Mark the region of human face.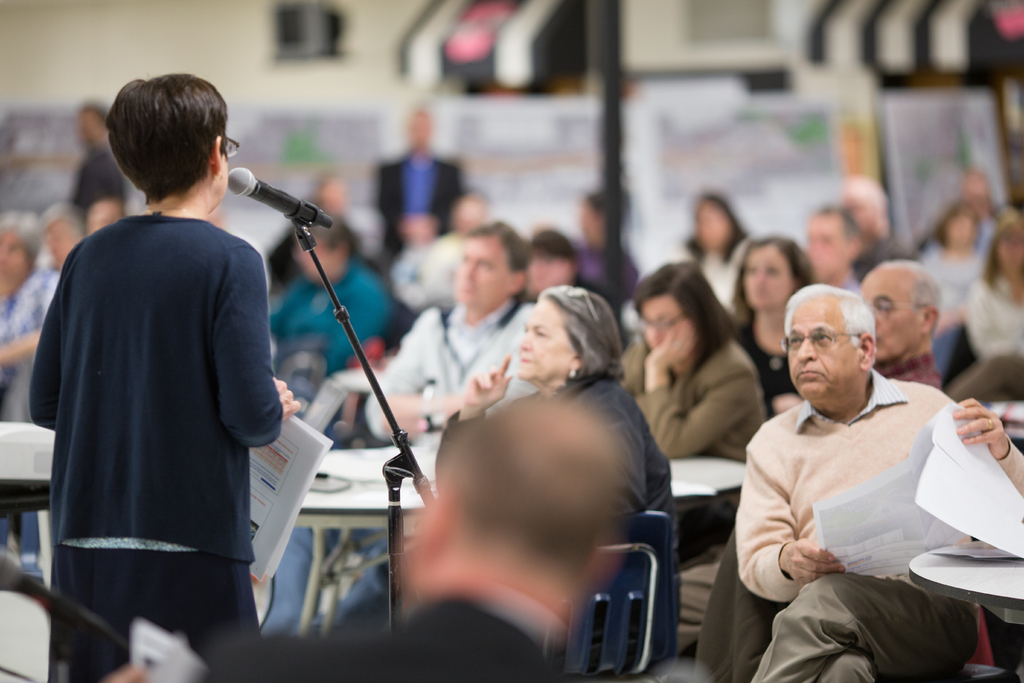
Region: <box>742,247,792,310</box>.
